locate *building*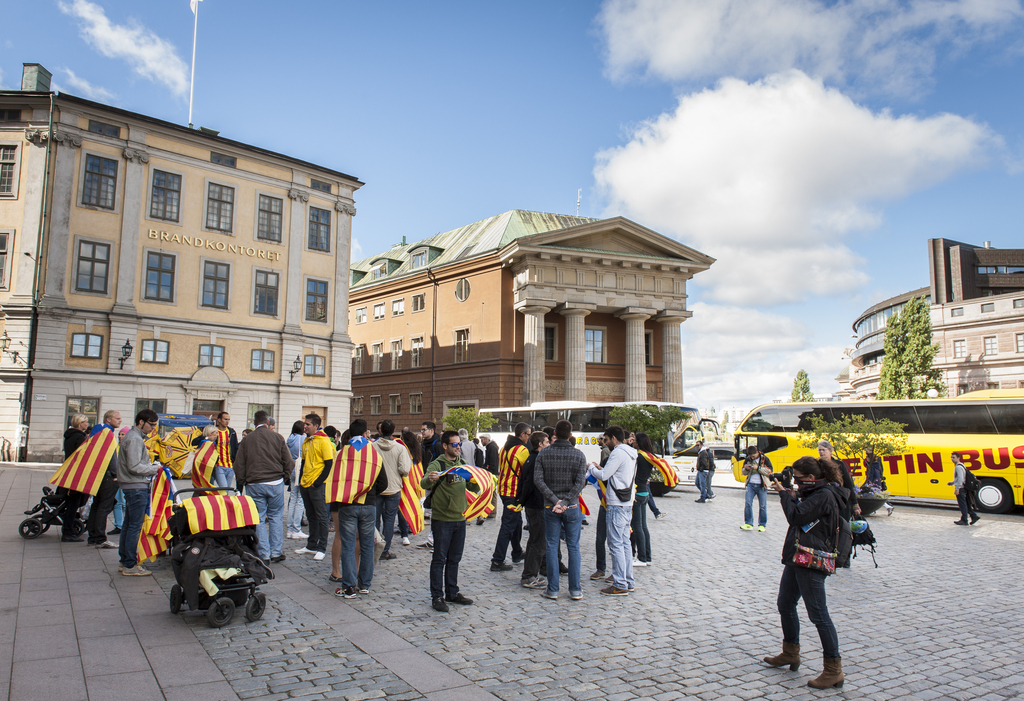
left=354, top=205, right=717, bottom=439
